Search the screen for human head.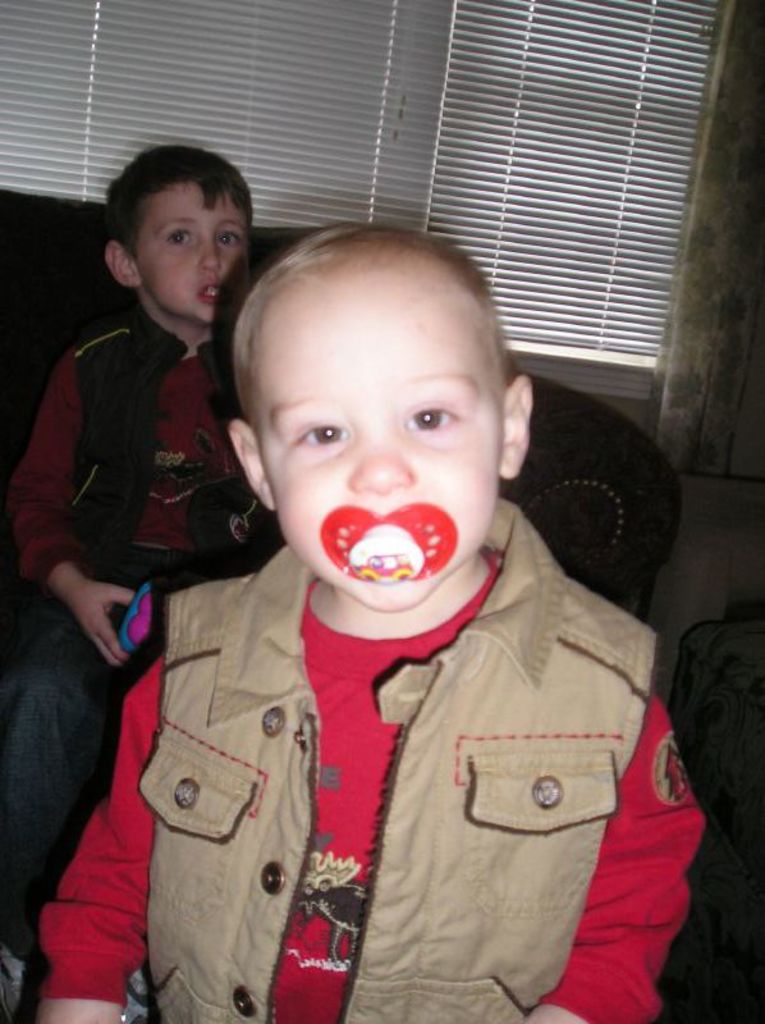
Found at region(225, 228, 532, 582).
